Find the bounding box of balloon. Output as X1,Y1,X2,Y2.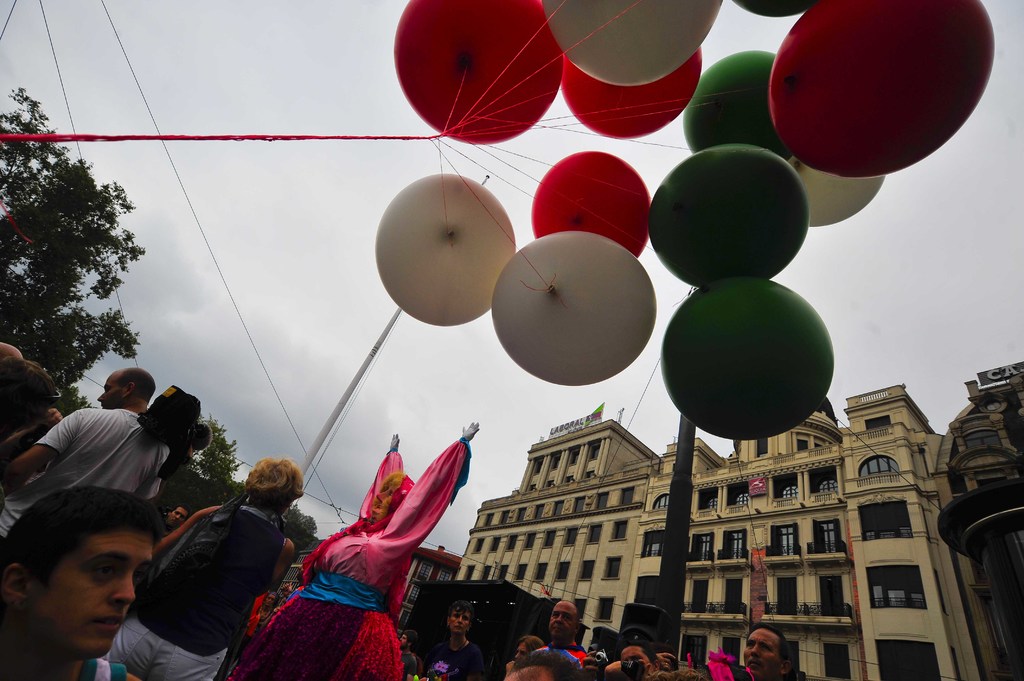
375,171,514,330.
